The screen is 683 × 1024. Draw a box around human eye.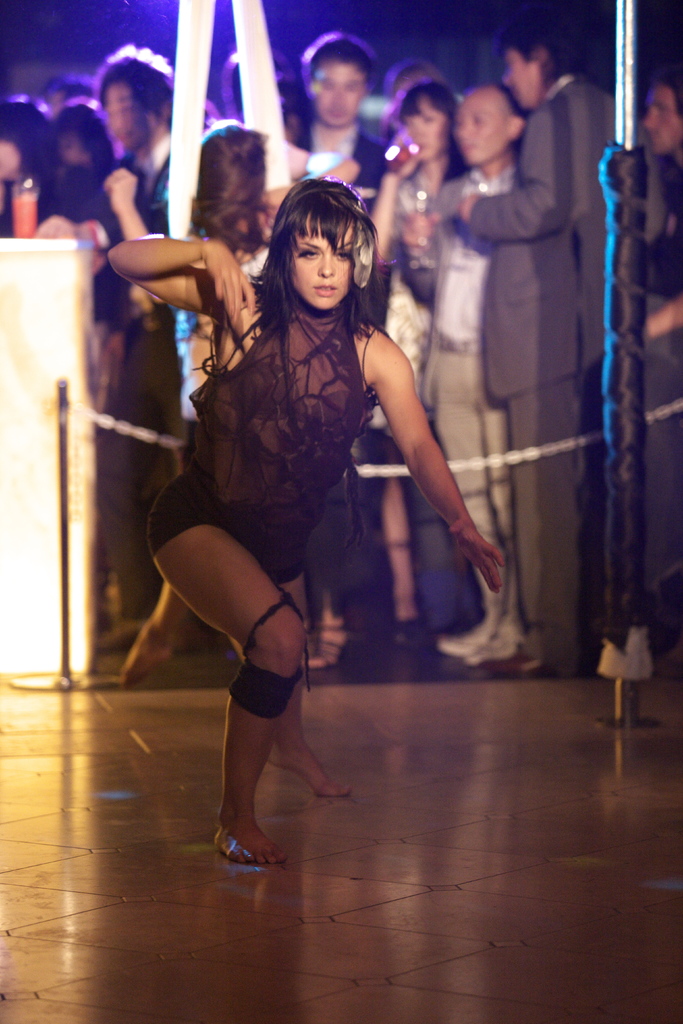
(x1=106, y1=106, x2=113, y2=116).
